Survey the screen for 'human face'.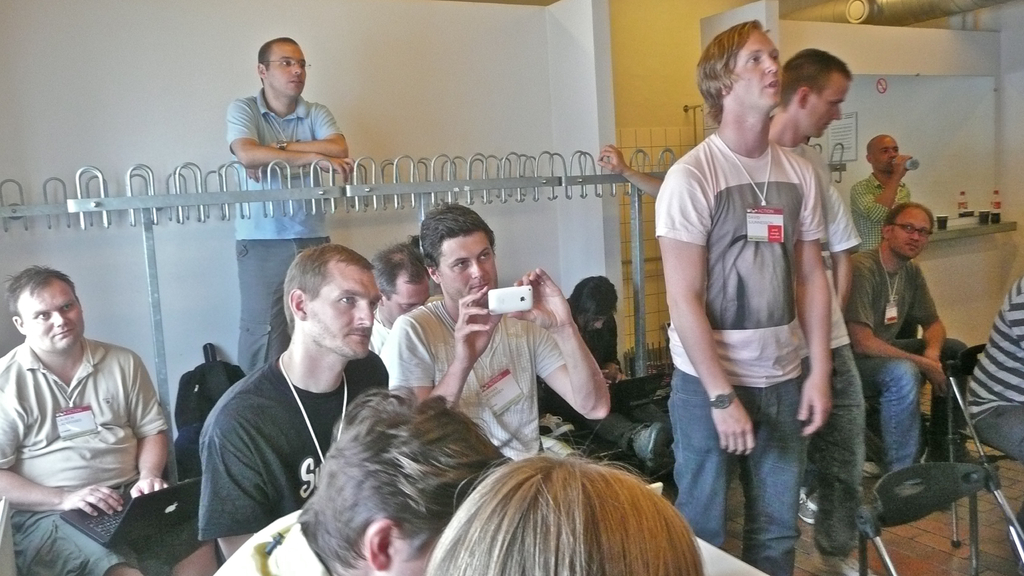
Survey found: l=879, t=136, r=899, b=173.
